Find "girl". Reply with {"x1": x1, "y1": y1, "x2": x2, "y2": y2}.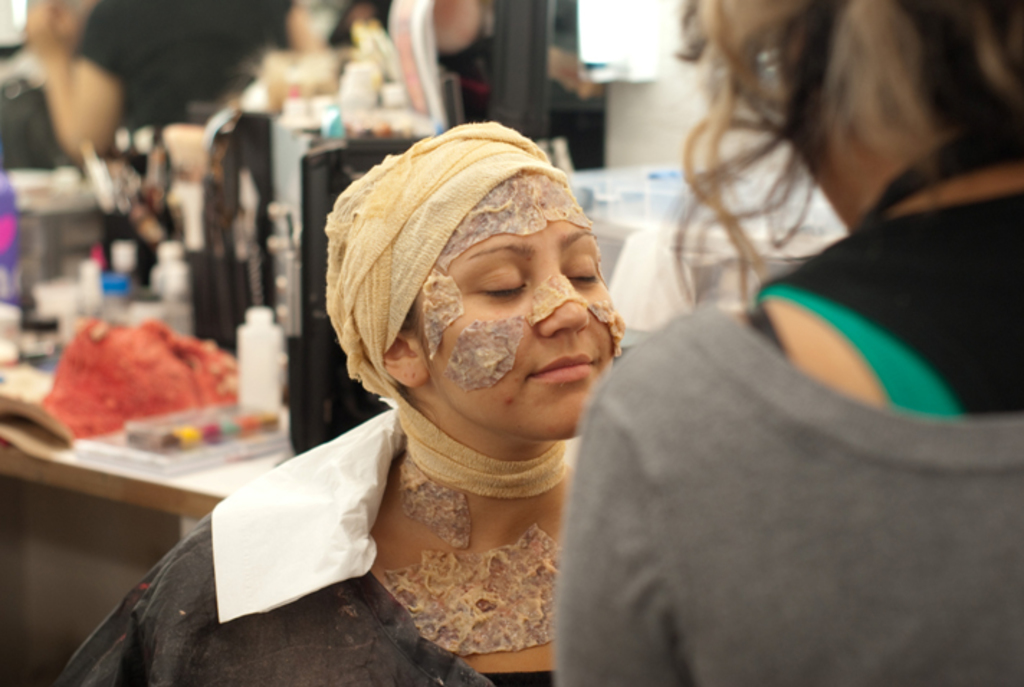
{"x1": 55, "y1": 122, "x2": 623, "y2": 686}.
